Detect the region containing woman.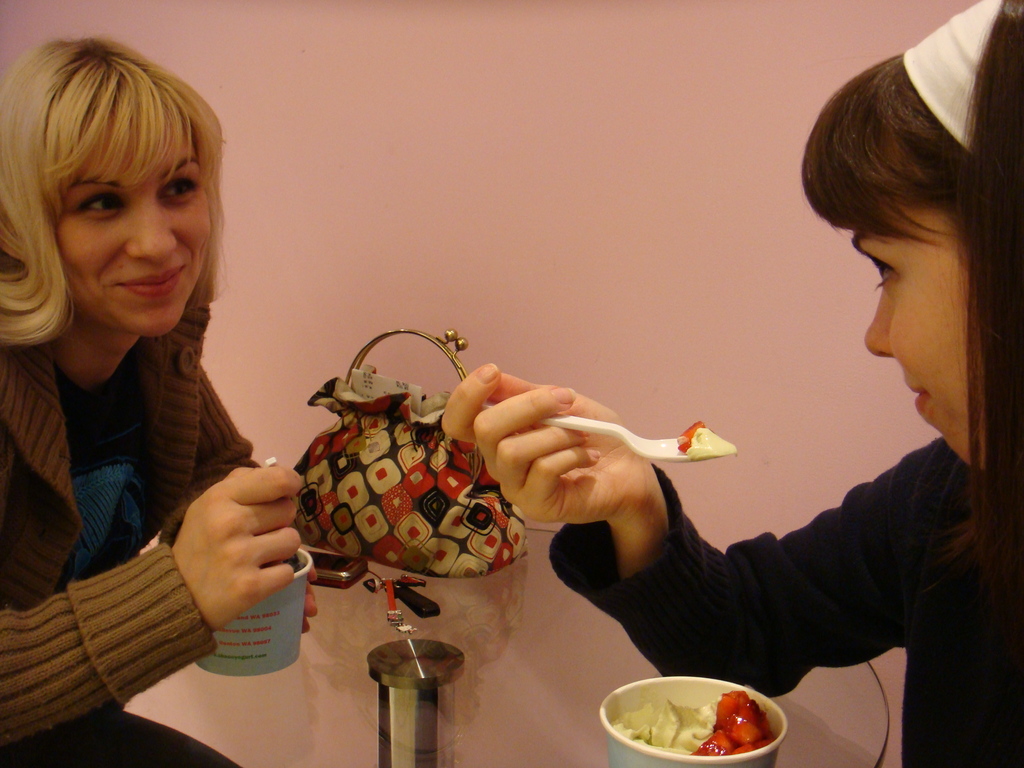
0, 38, 303, 767.
